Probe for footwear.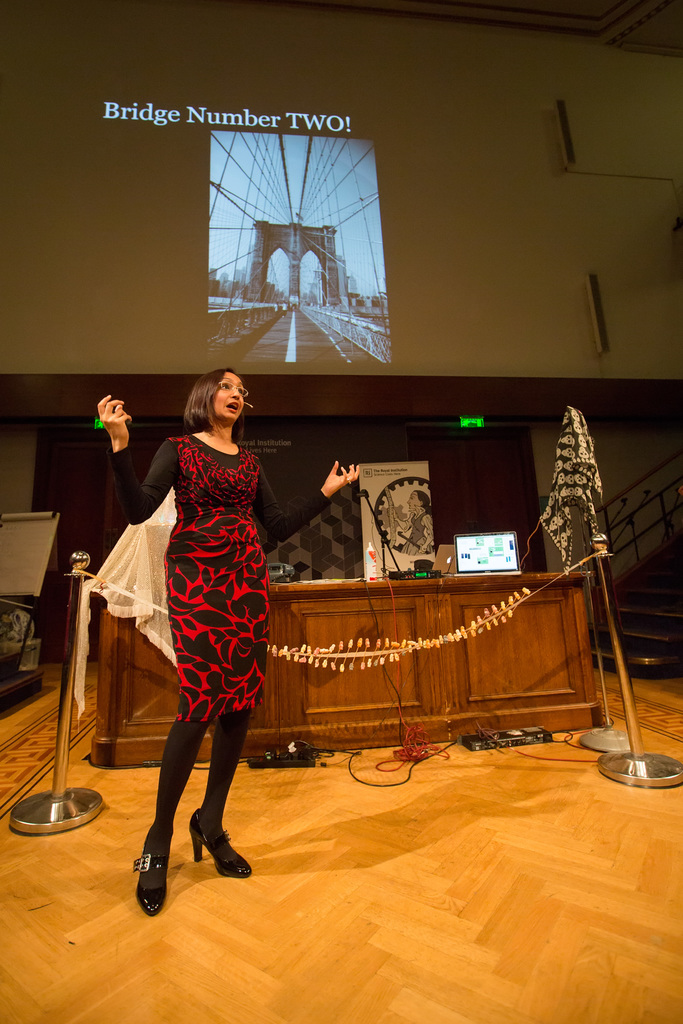
Probe result: (left=120, top=835, right=172, bottom=923).
